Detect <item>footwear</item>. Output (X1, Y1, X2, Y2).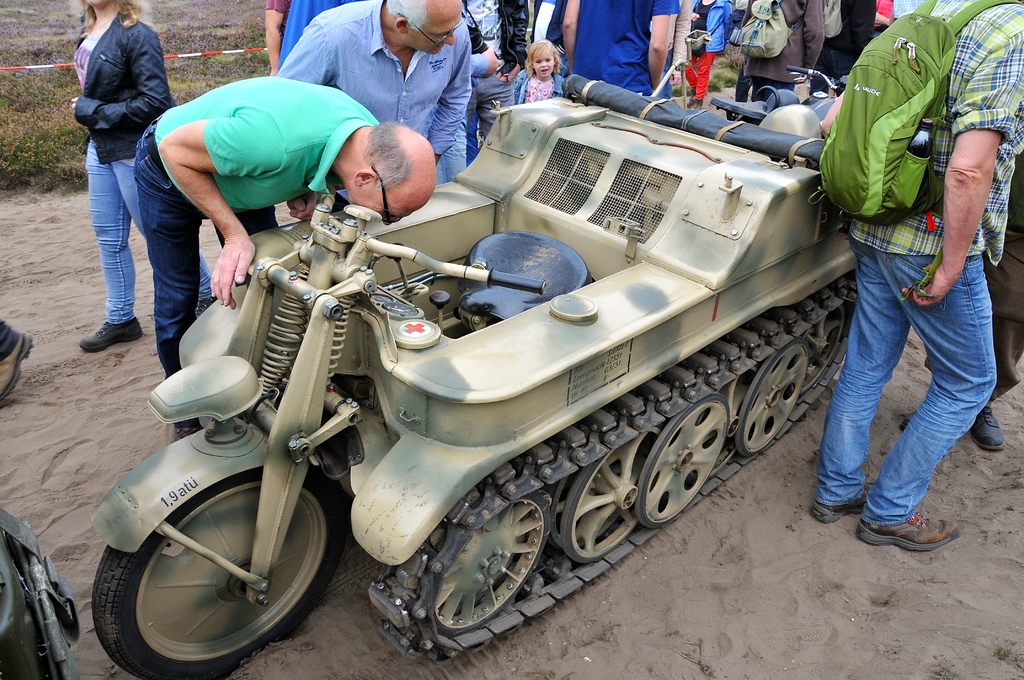
(847, 510, 963, 569).
